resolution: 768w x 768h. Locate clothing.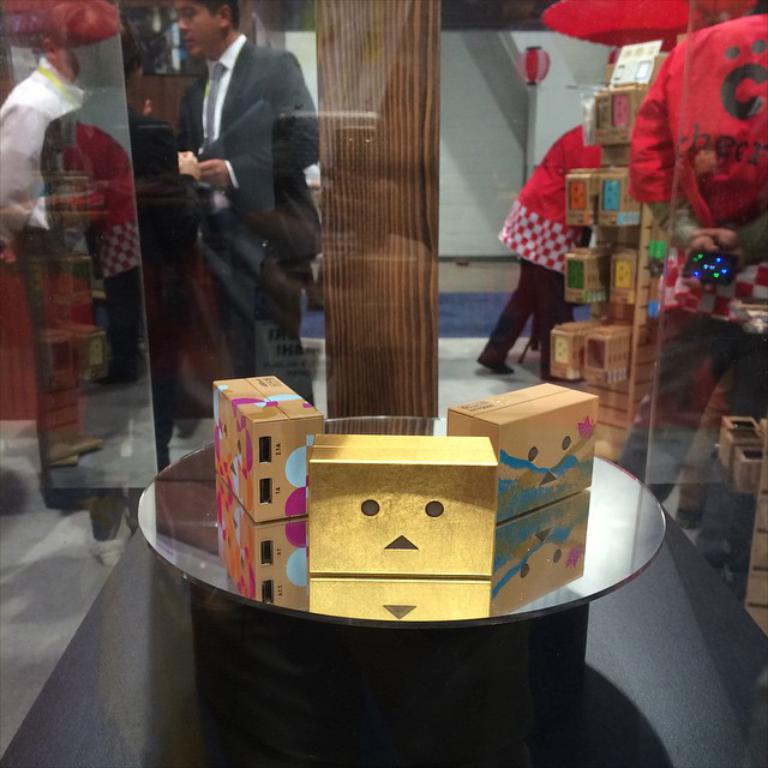
box(175, 0, 325, 406).
